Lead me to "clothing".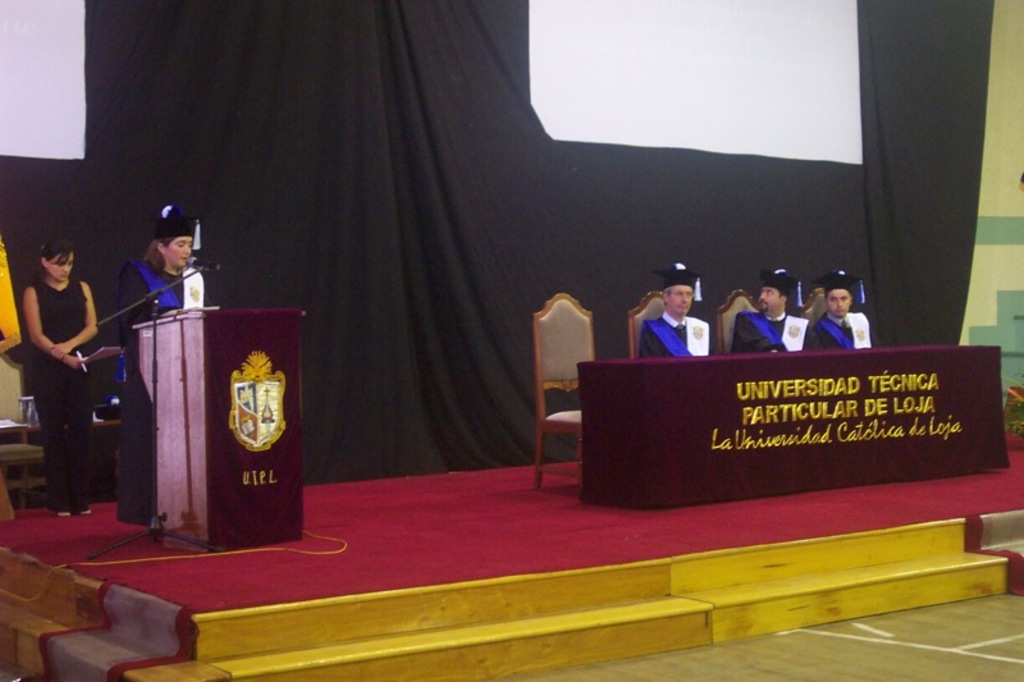
Lead to <box>28,279,96,511</box>.
